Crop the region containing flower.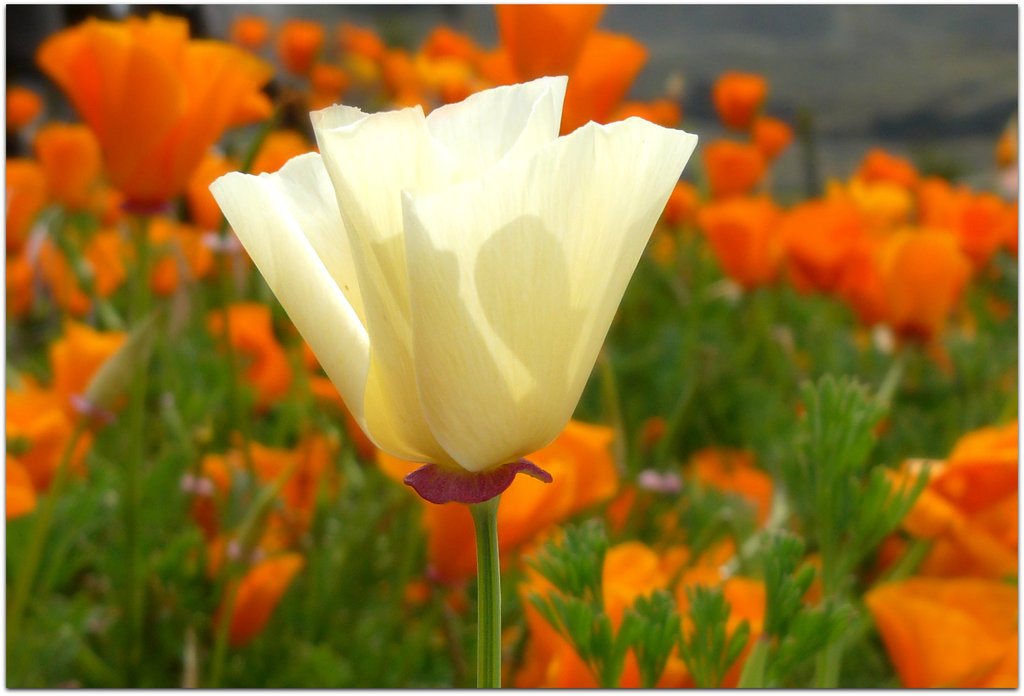
Crop region: {"left": 228, "top": 81, "right": 679, "bottom": 517}.
